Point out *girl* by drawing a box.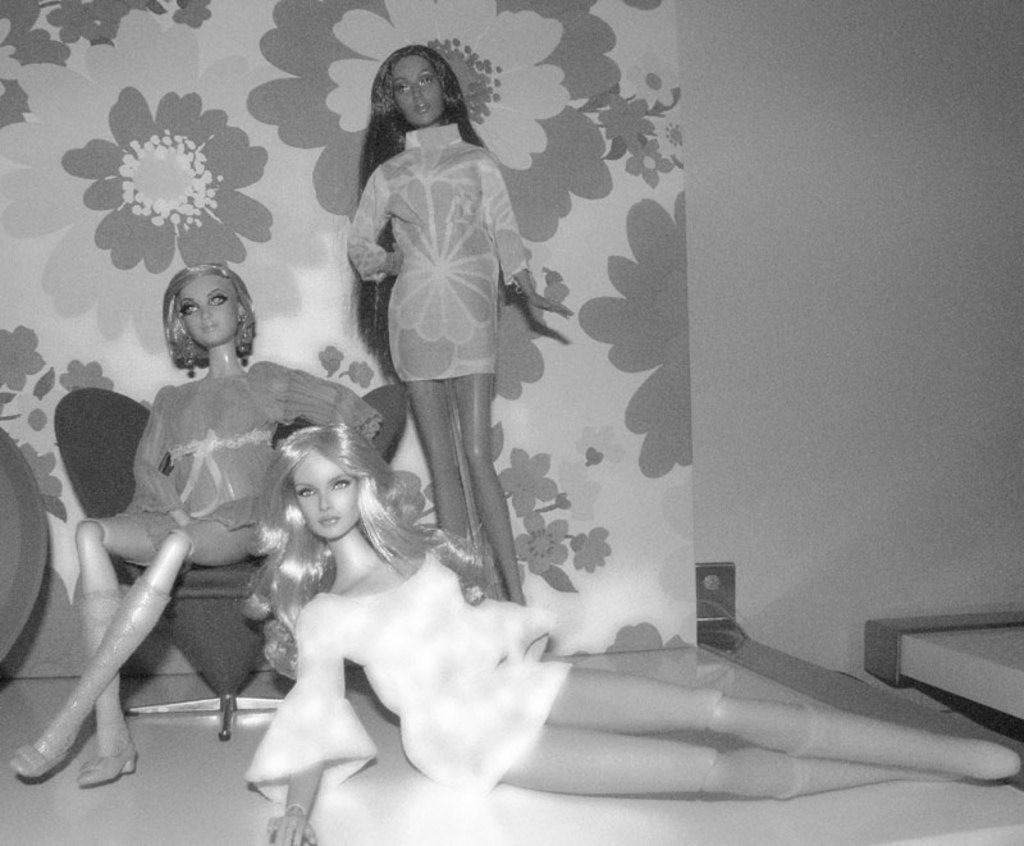
<bbox>241, 420, 1020, 843</bbox>.
